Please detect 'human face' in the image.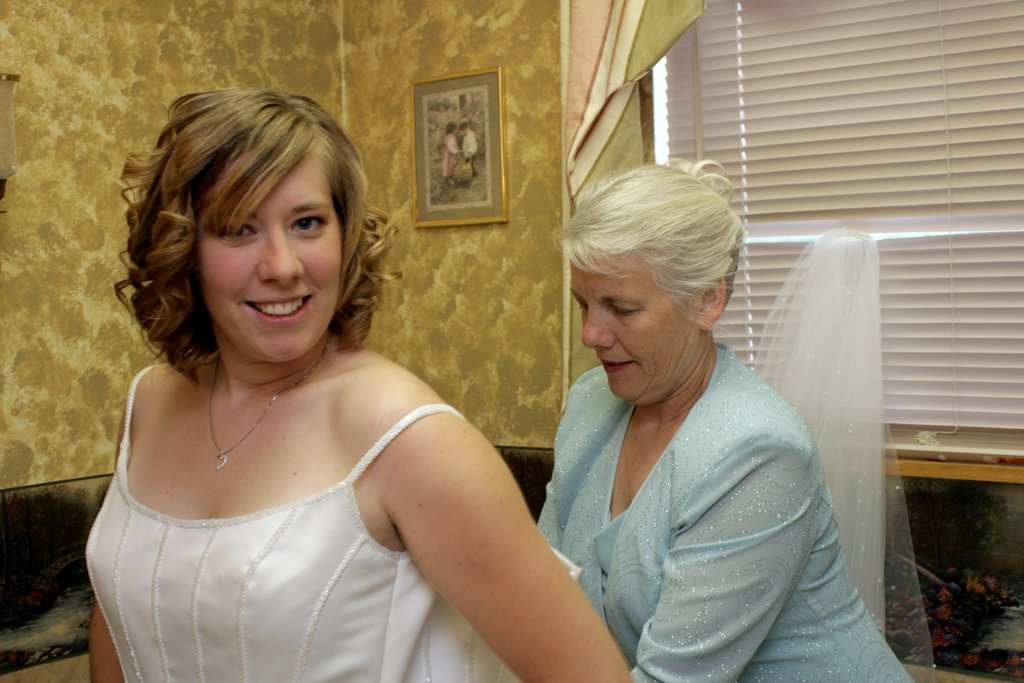
566,252,701,406.
